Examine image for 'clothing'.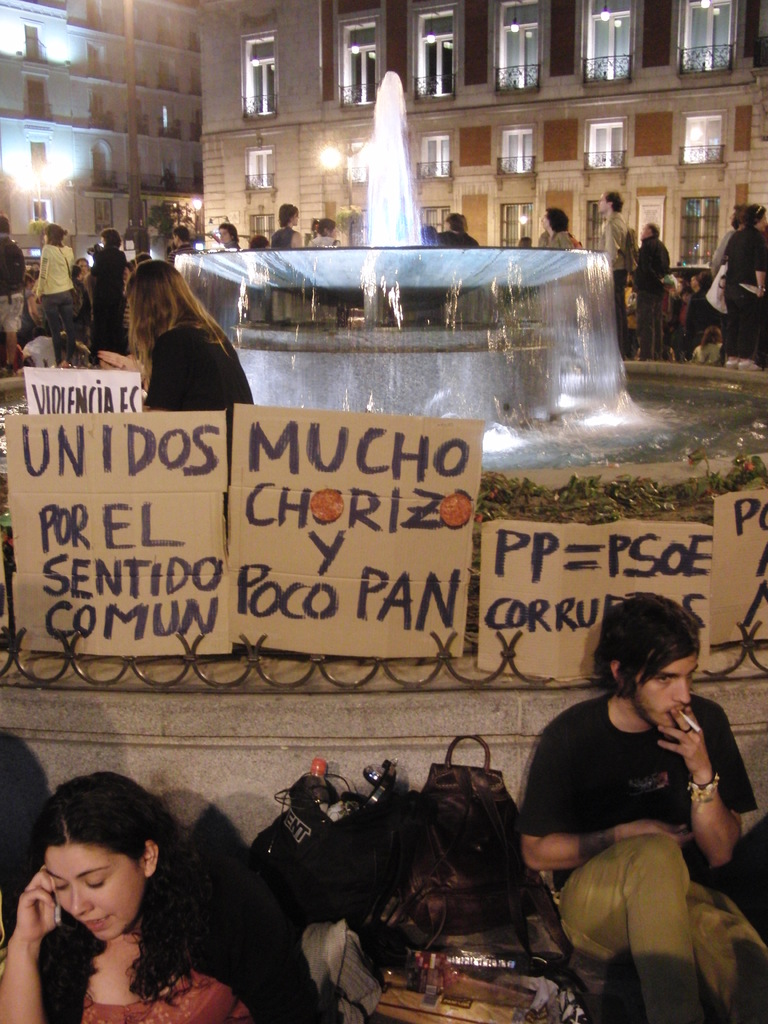
Examination result: bbox(682, 289, 717, 360).
